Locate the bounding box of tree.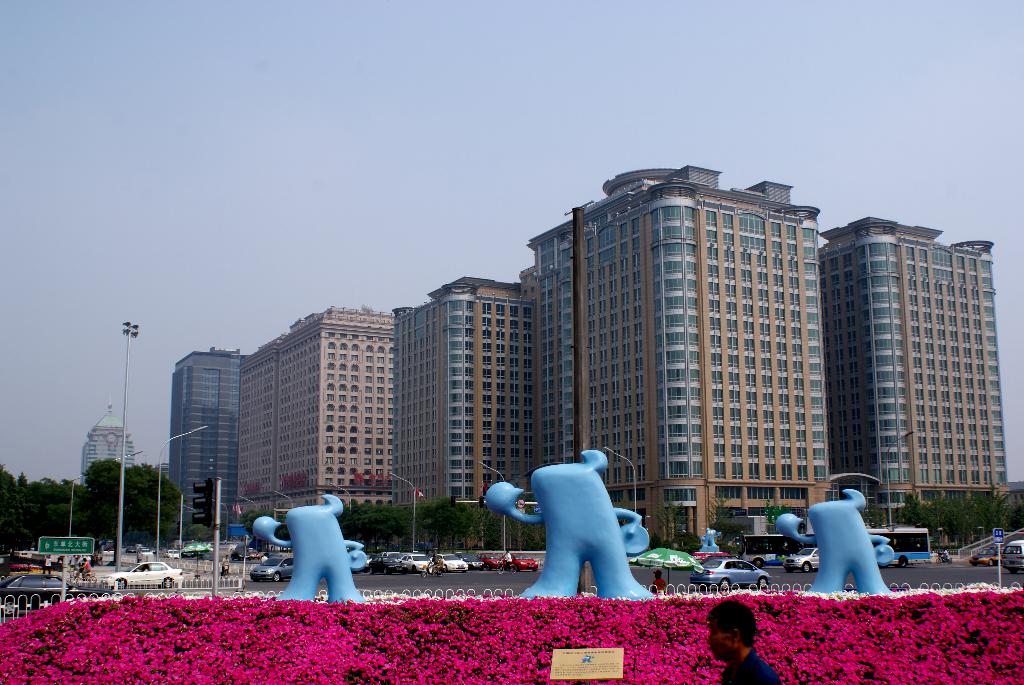
Bounding box: bbox=(653, 497, 697, 543).
